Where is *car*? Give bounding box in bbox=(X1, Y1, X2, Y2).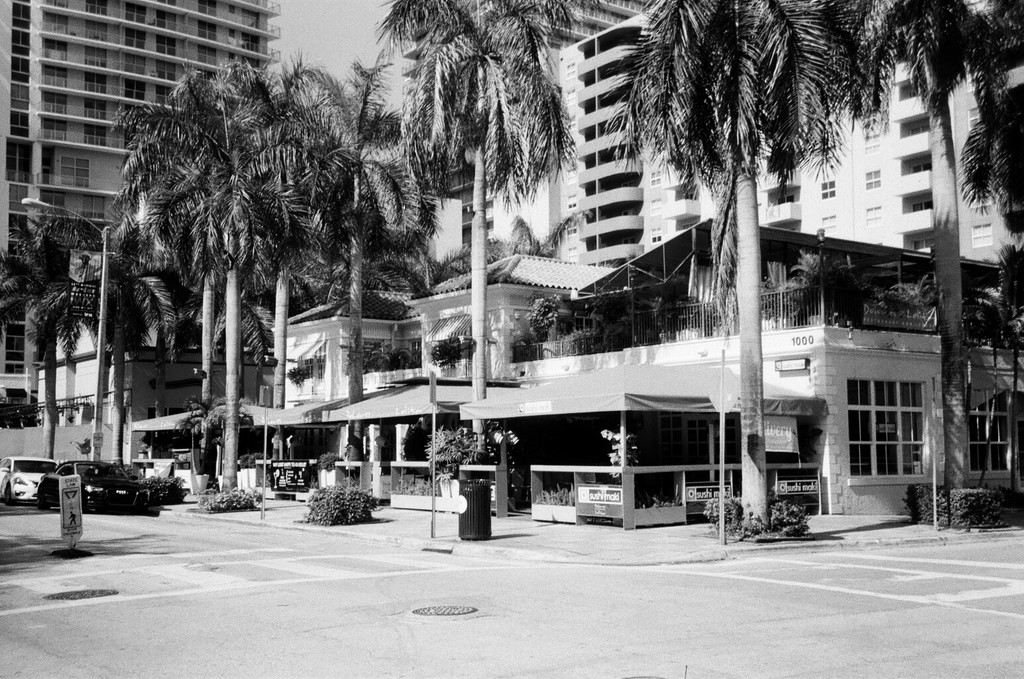
bbox=(0, 455, 56, 502).
